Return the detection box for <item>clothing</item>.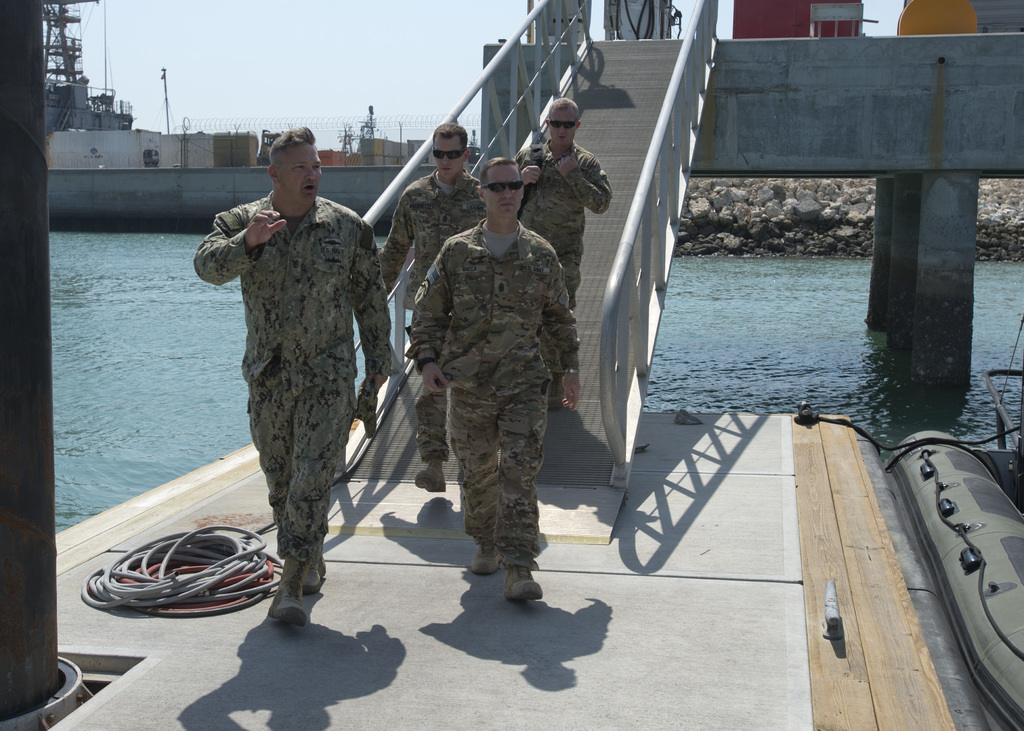
(x1=503, y1=140, x2=618, y2=377).
